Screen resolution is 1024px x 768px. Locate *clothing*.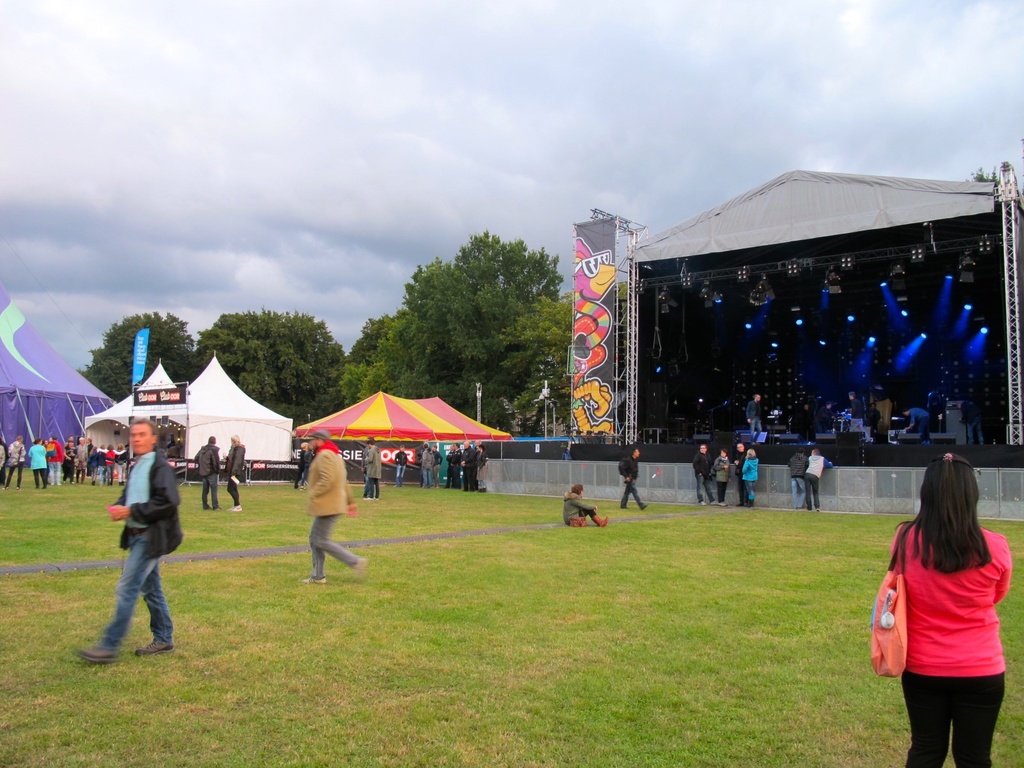
[735,449,746,500].
